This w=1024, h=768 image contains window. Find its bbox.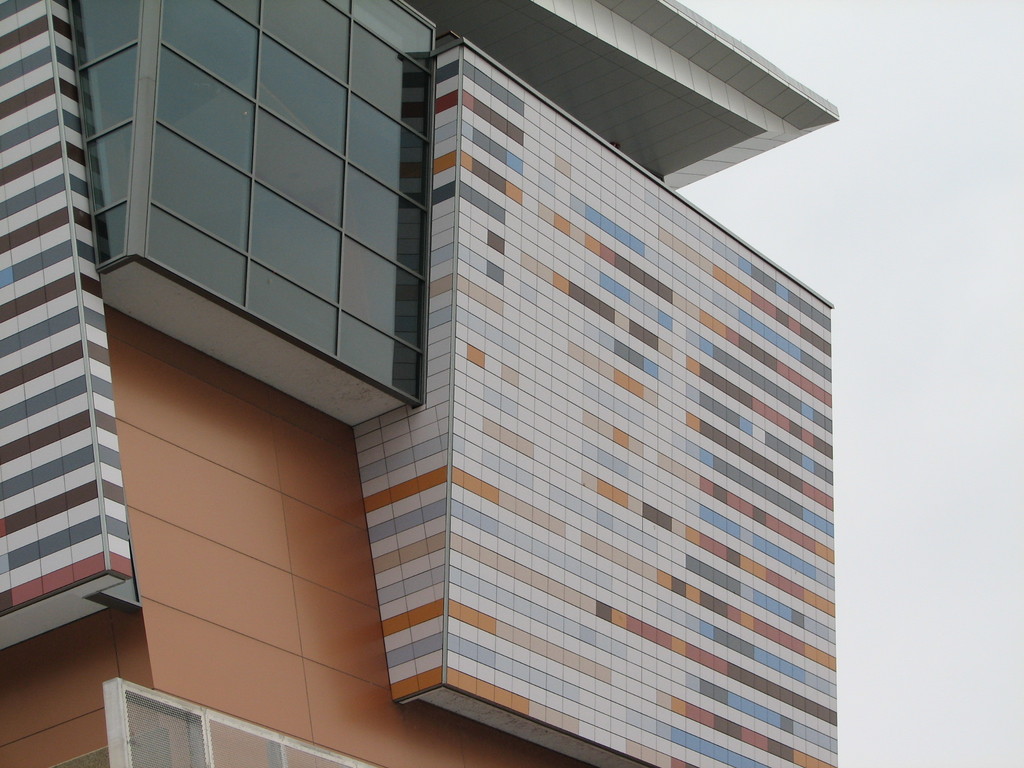
143, 0, 433, 408.
